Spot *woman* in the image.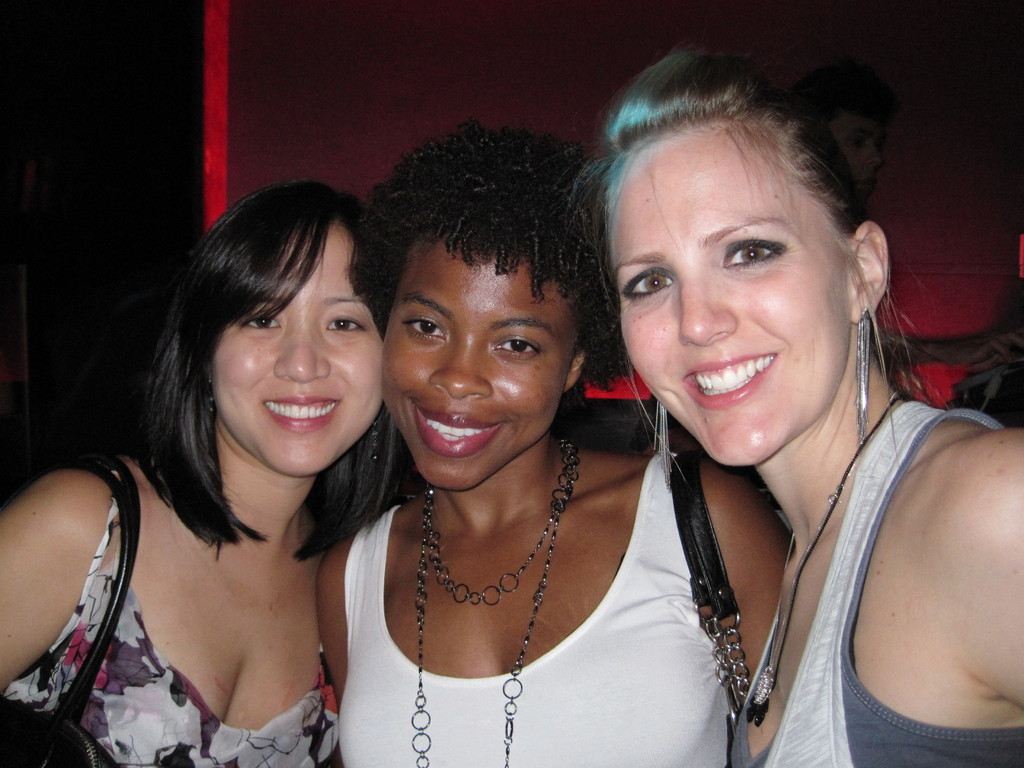
*woman* found at <region>0, 172, 390, 767</region>.
